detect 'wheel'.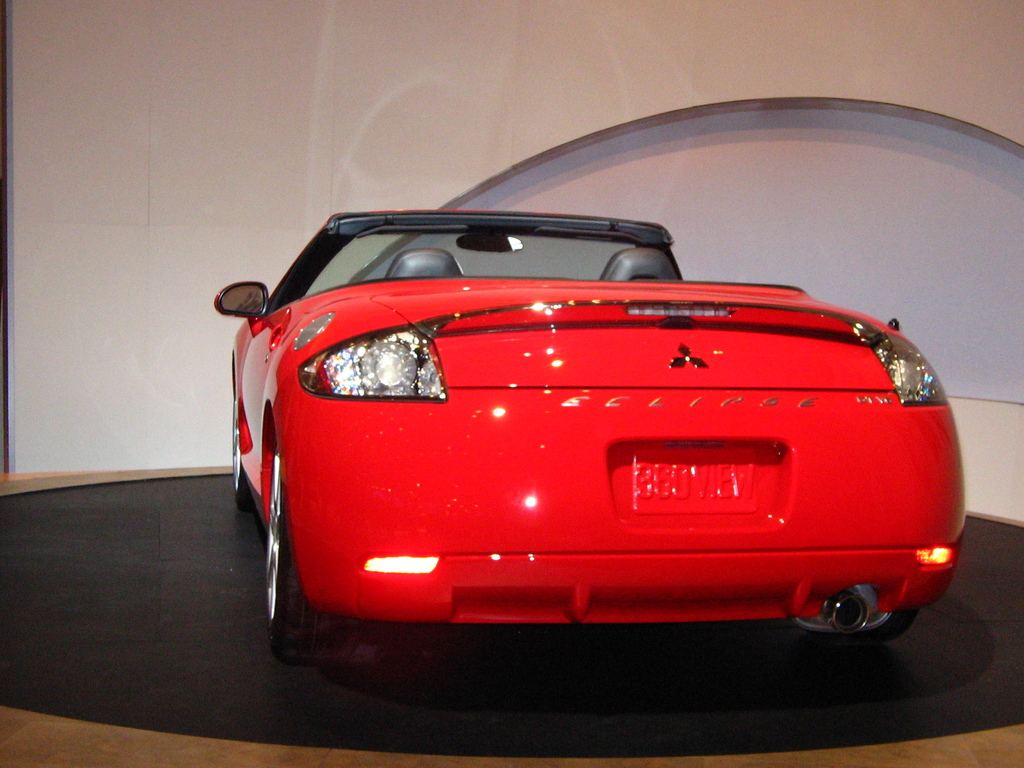
Detected at [811,609,915,639].
